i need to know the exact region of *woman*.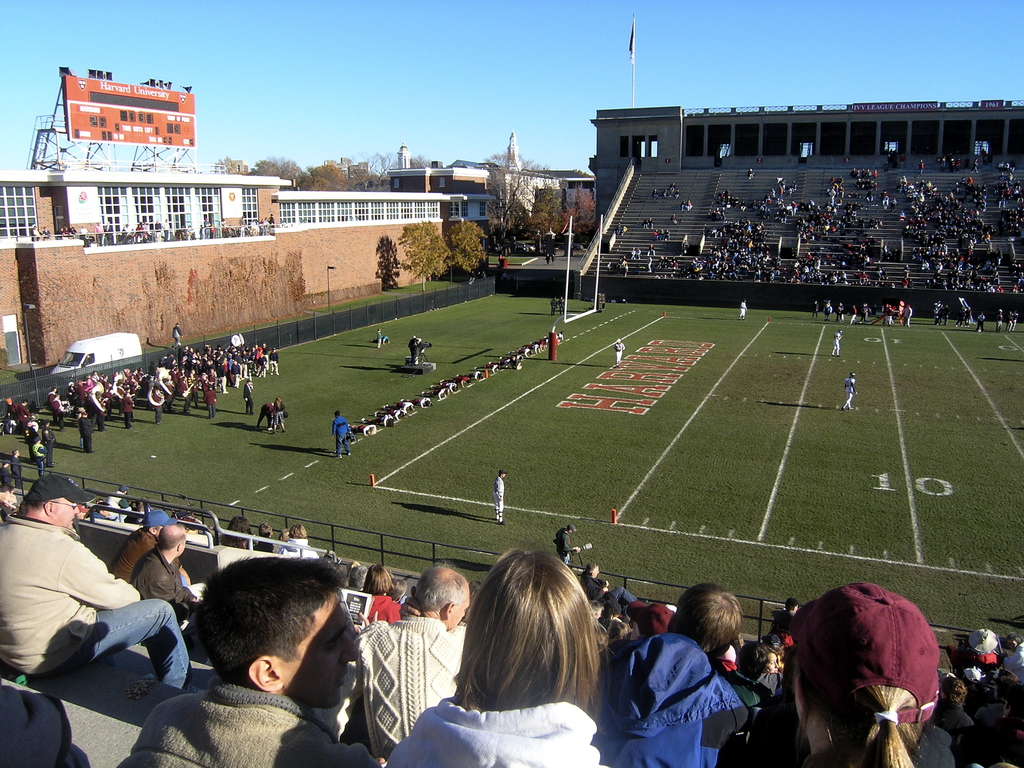
Region: [left=271, top=396, right=289, bottom=433].
